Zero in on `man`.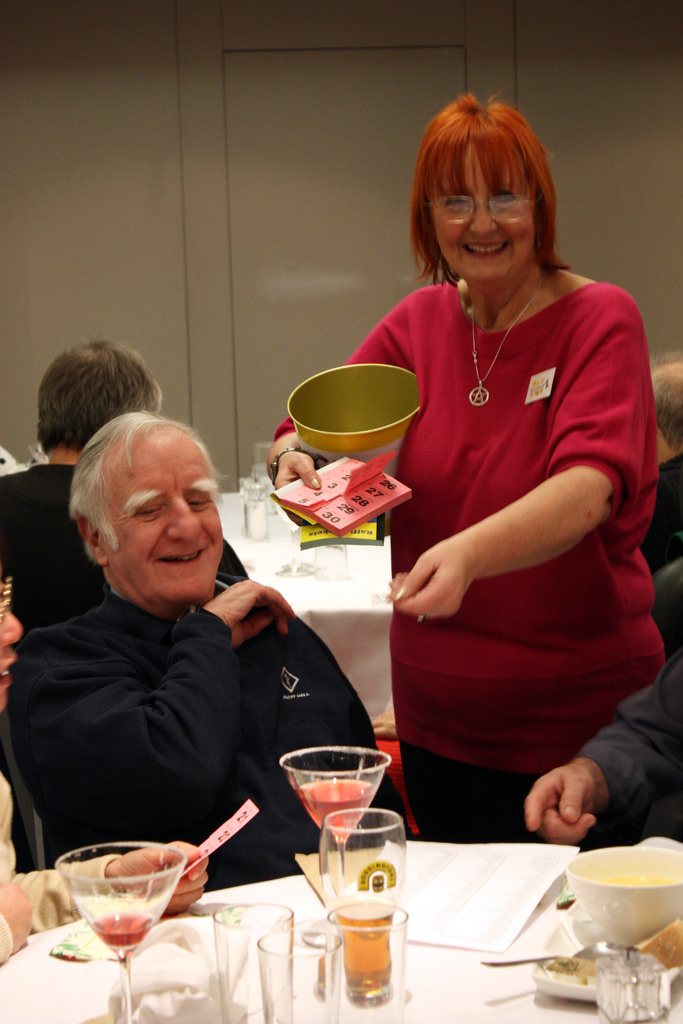
Zeroed in: [0,331,246,865].
